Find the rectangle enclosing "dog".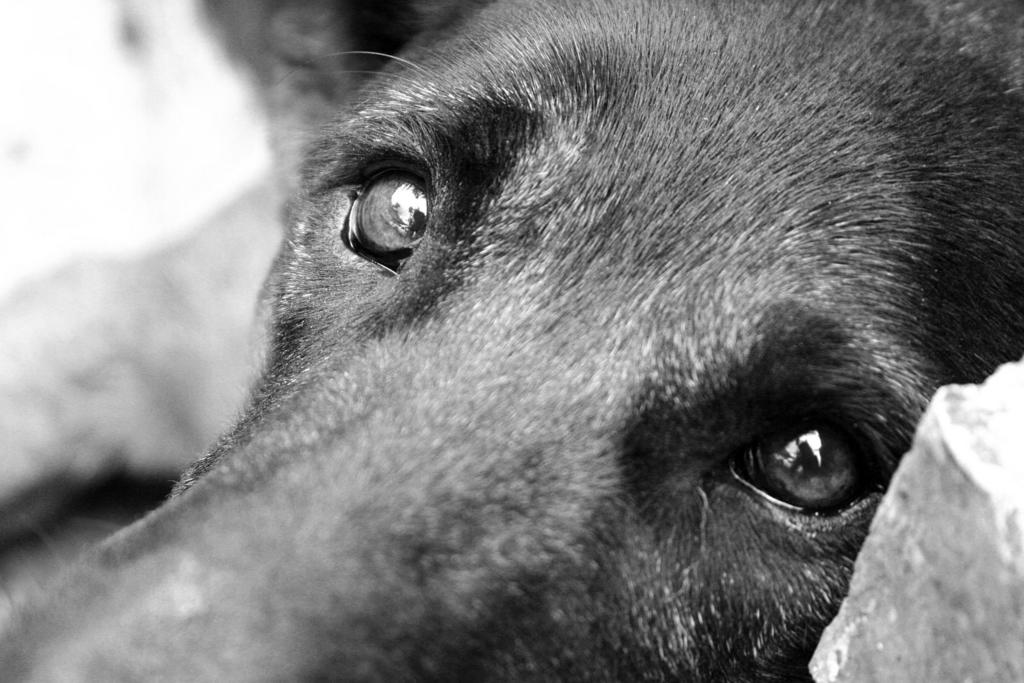
[left=0, top=0, right=1023, bottom=682].
